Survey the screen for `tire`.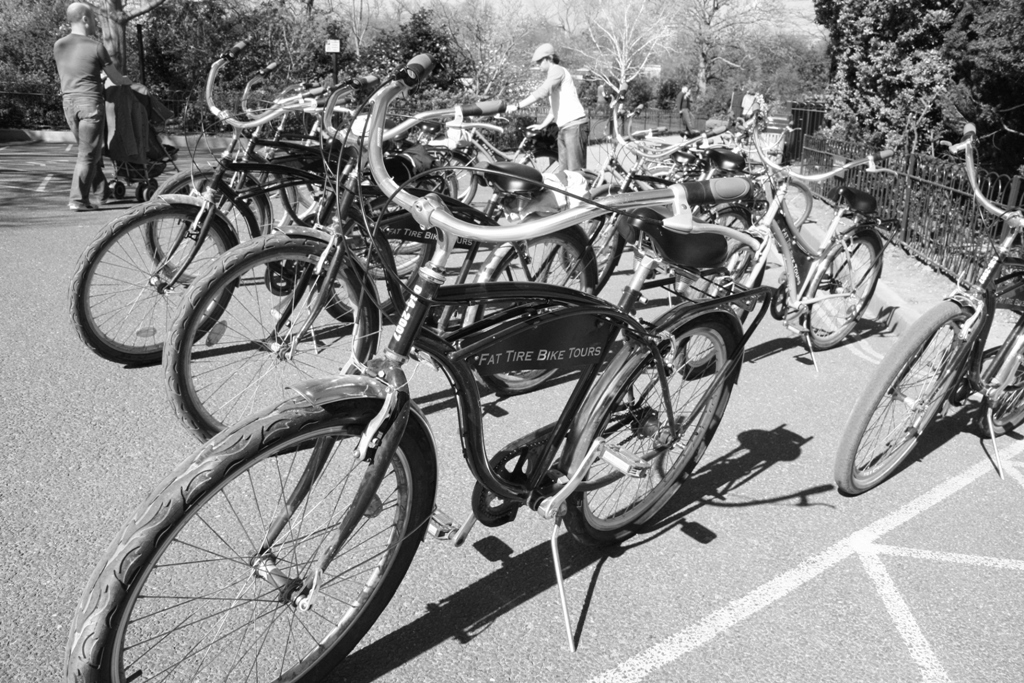
Survey found: select_region(568, 316, 737, 548).
